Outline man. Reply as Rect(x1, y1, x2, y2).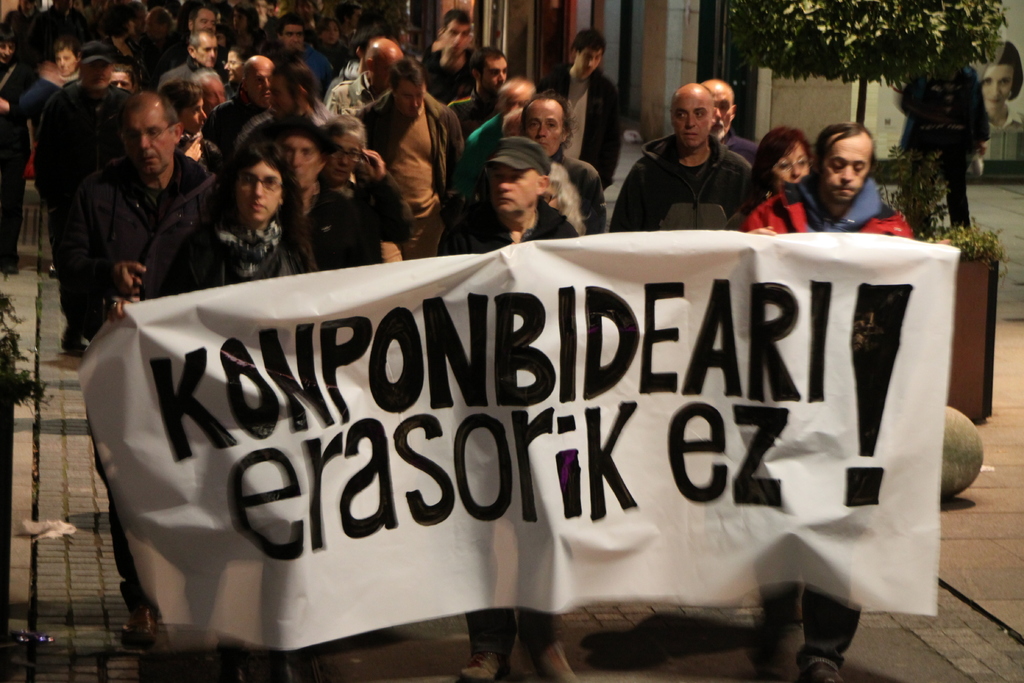
Rect(325, 33, 400, 110).
